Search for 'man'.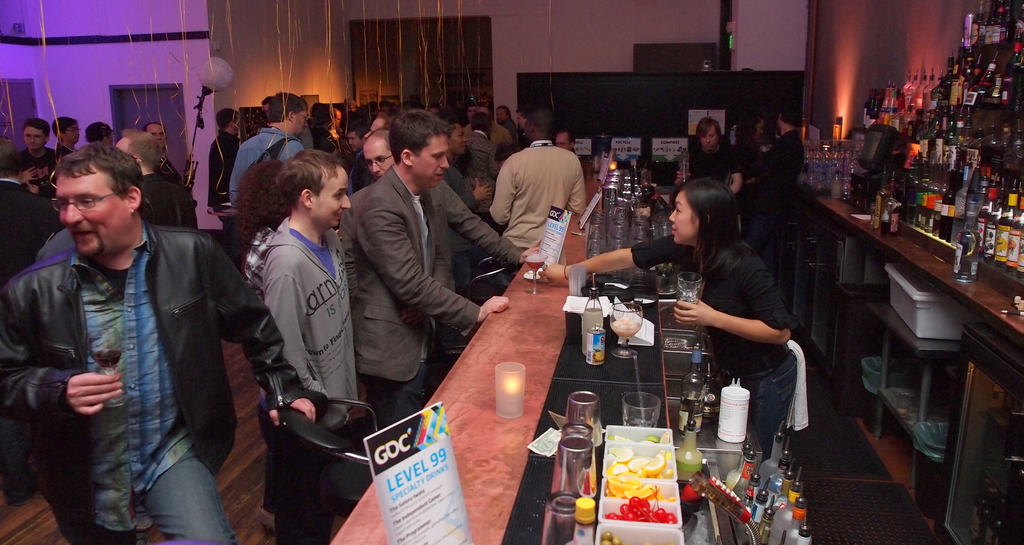
Found at 202/108/247/235.
